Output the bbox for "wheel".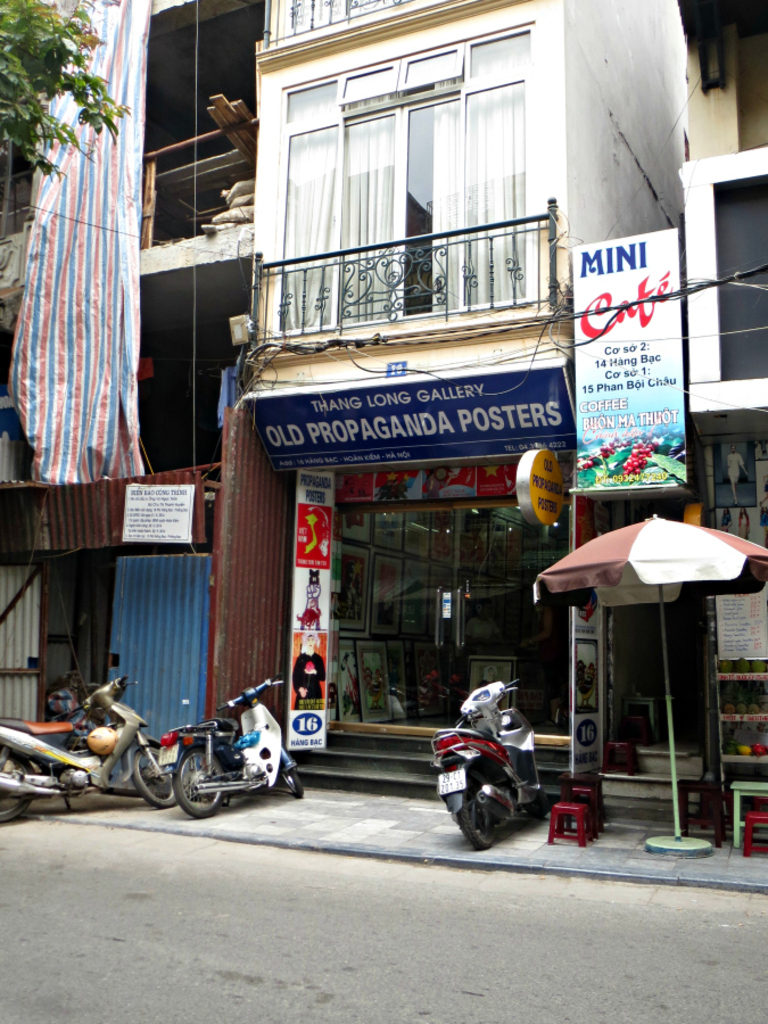
pyautogui.locateOnScreen(520, 788, 546, 817).
